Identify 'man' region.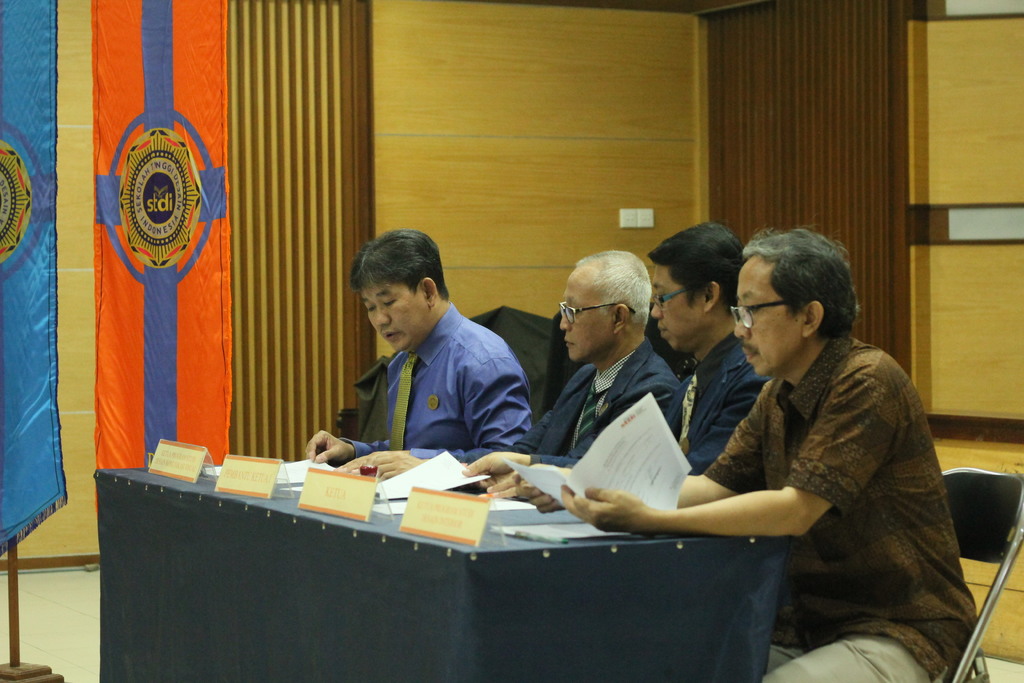
Region: 307, 220, 529, 472.
